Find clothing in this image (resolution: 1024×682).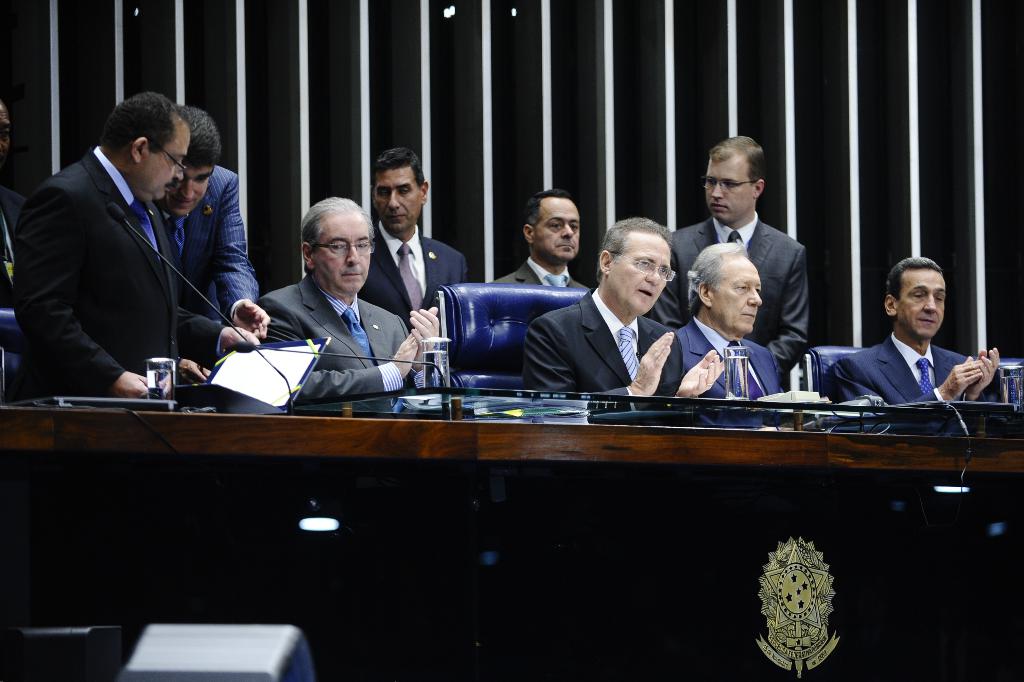
x1=17, y1=114, x2=255, y2=405.
